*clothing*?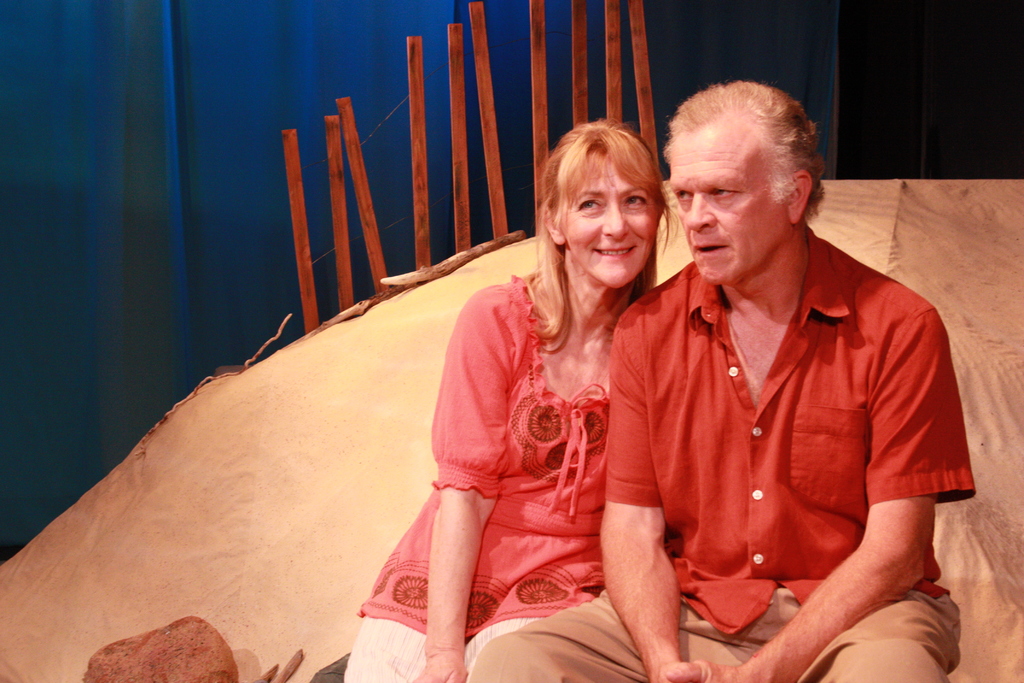
[605, 226, 976, 633]
